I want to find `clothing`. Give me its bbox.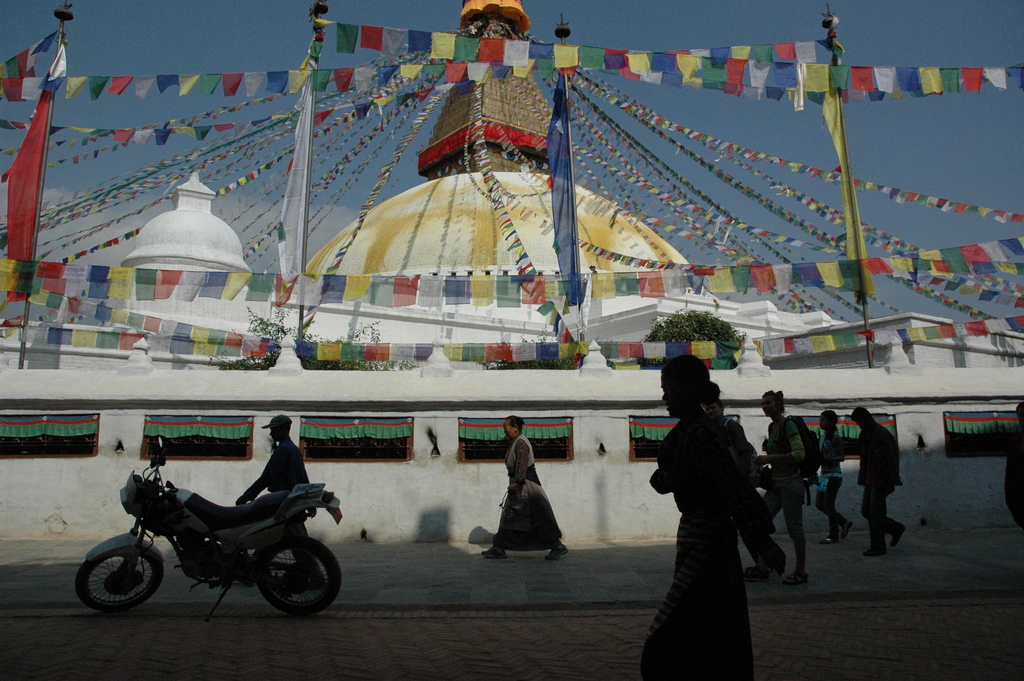
rect(855, 422, 900, 541).
